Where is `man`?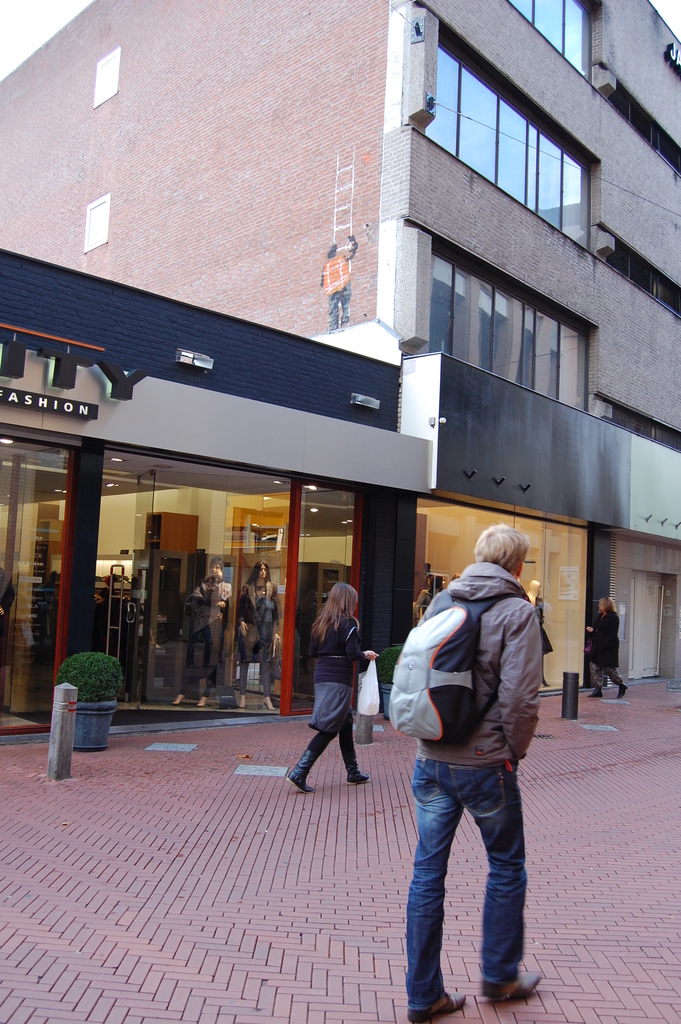
<bbox>319, 235, 357, 333</bbox>.
